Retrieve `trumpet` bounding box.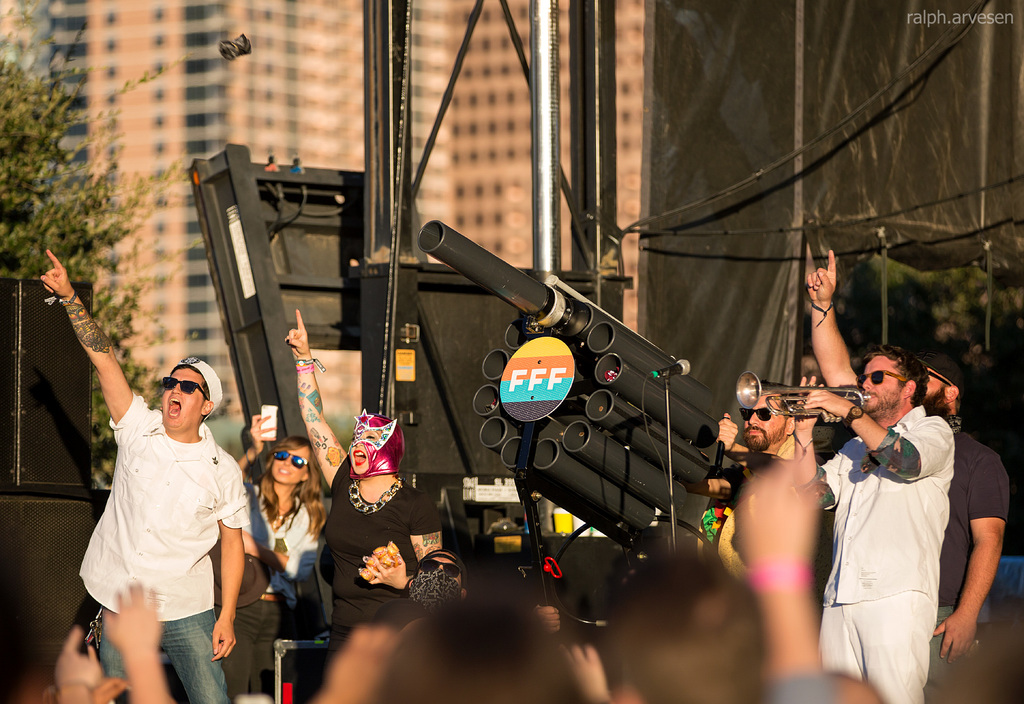
Bounding box: bbox=[736, 373, 871, 422].
